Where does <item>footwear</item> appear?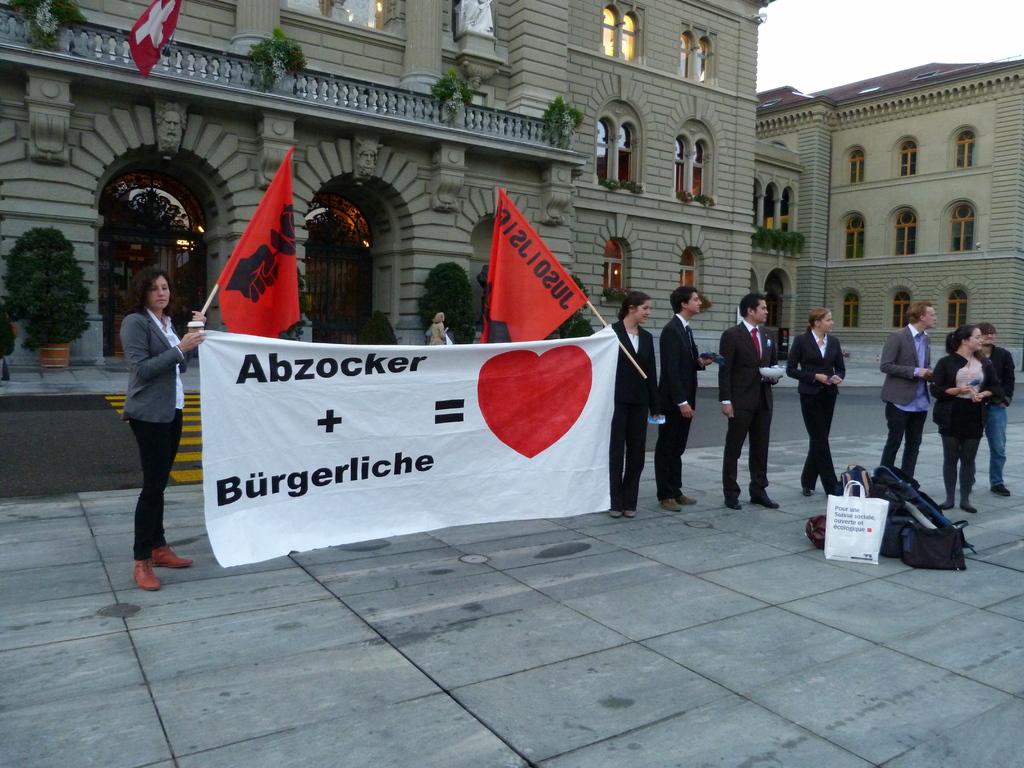
Appears at detection(750, 492, 776, 509).
